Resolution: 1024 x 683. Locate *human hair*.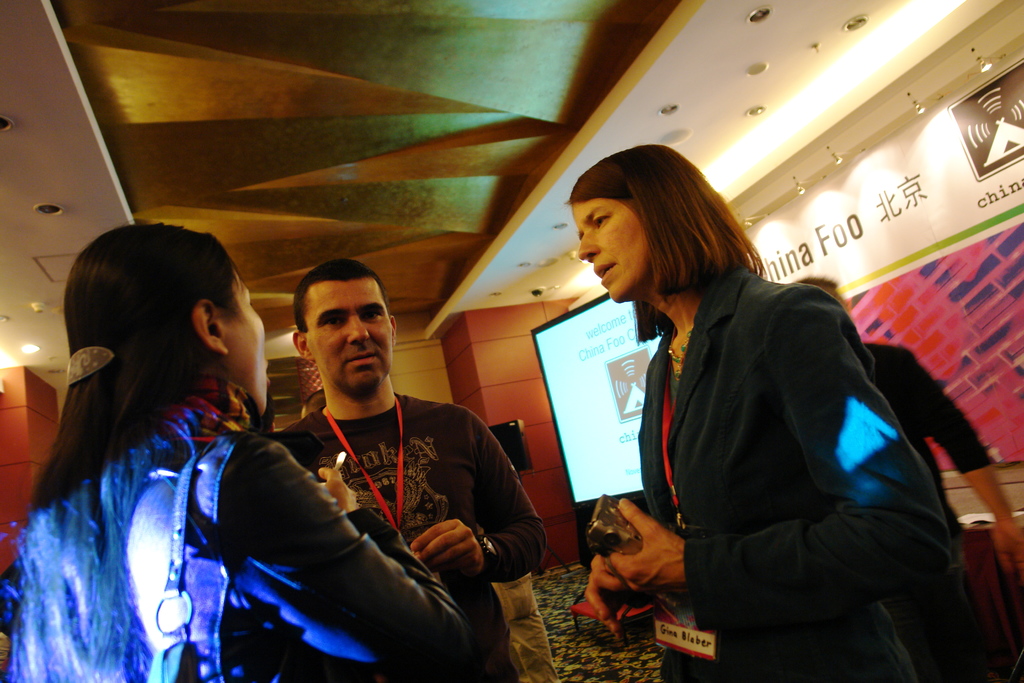
[44,227,252,489].
